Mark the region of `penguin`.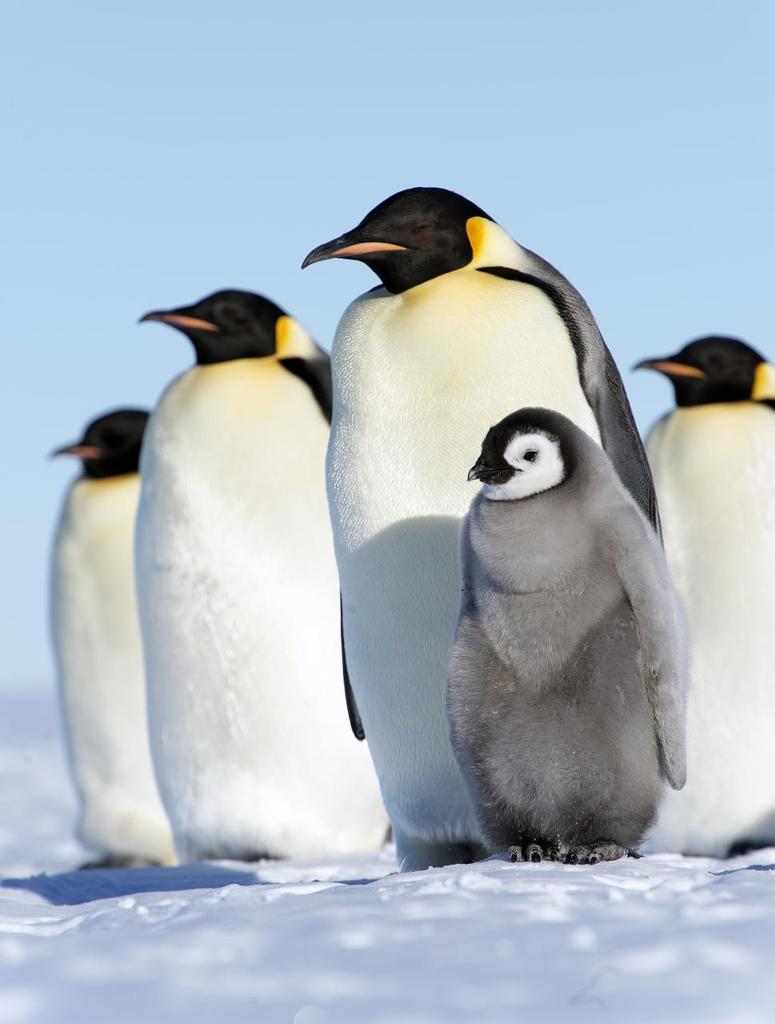
Region: (left=623, top=334, right=774, bottom=870).
